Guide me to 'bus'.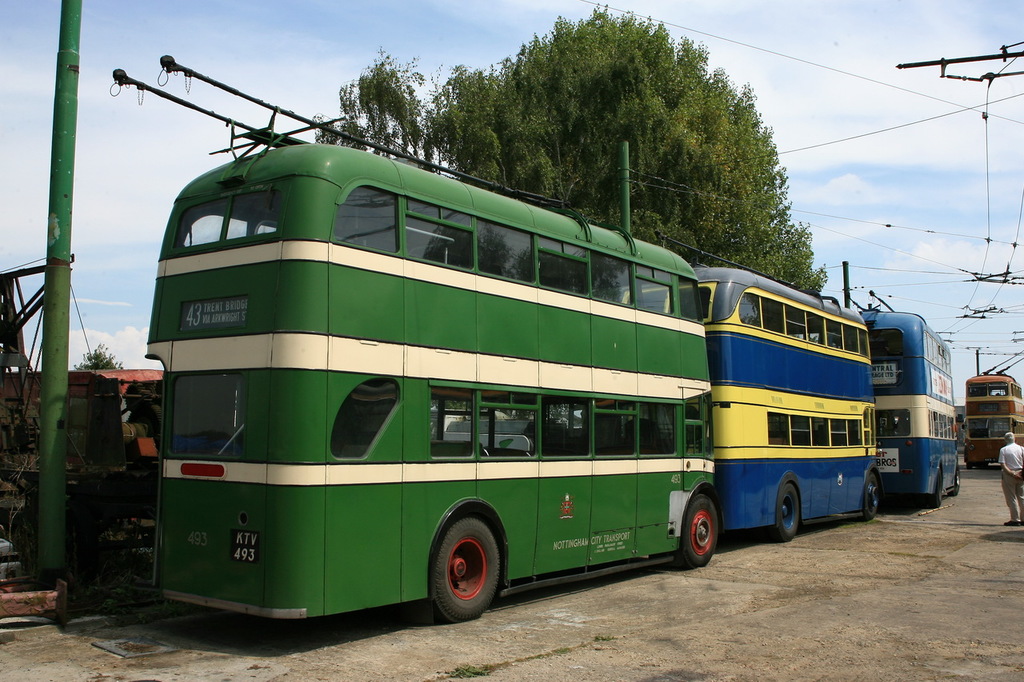
Guidance: select_region(857, 285, 963, 507).
